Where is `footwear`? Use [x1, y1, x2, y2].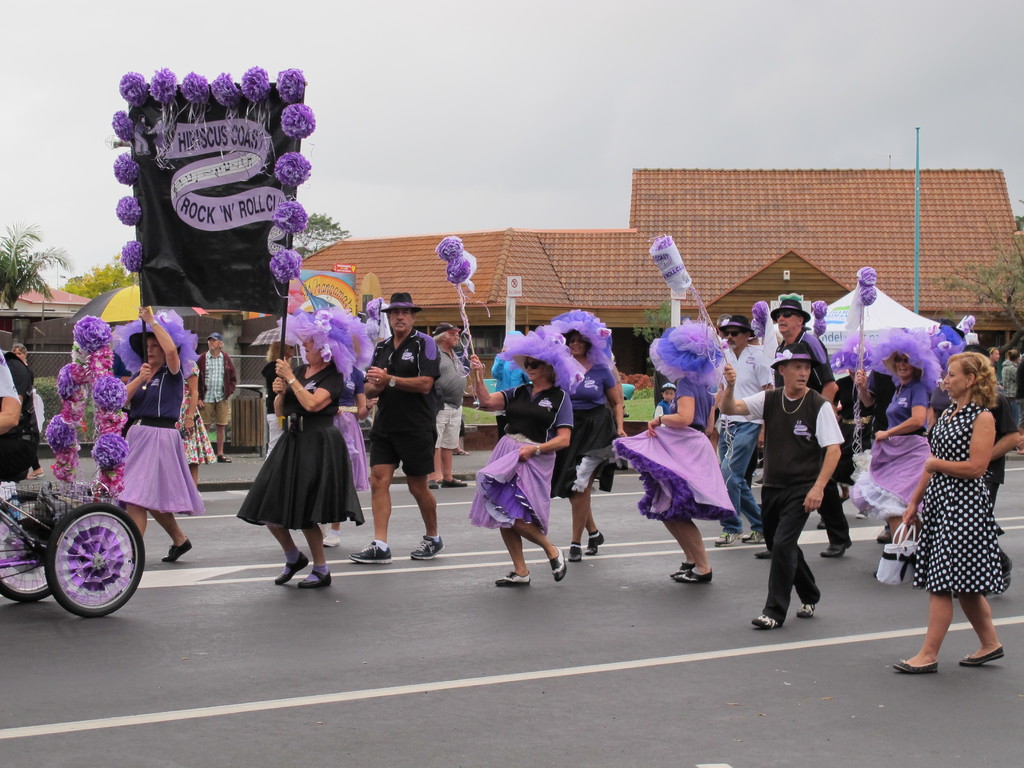
[894, 657, 937, 670].
